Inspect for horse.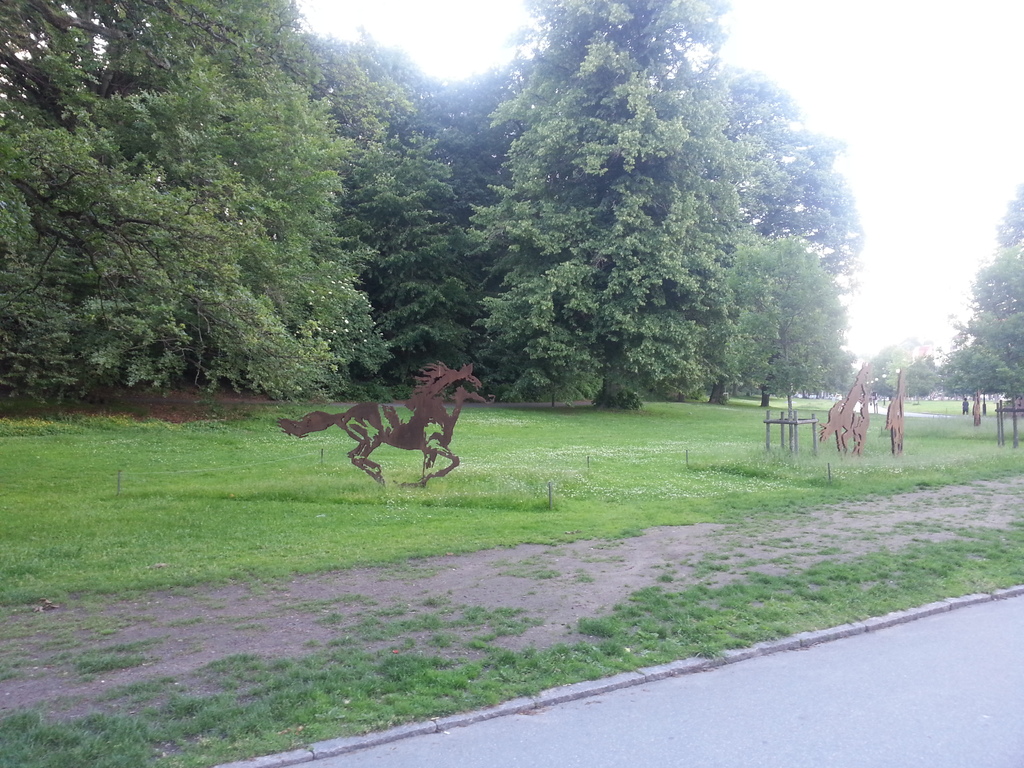
Inspection: BBox(276, 355, 493, 490).
